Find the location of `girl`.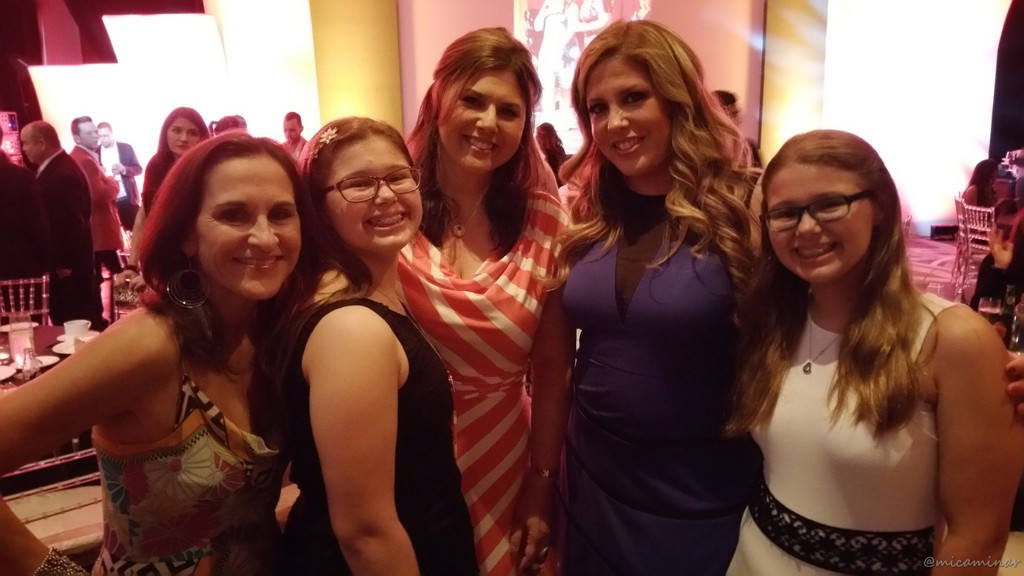
Location: x1=723, y1=125, x2=1023, y2=575.
